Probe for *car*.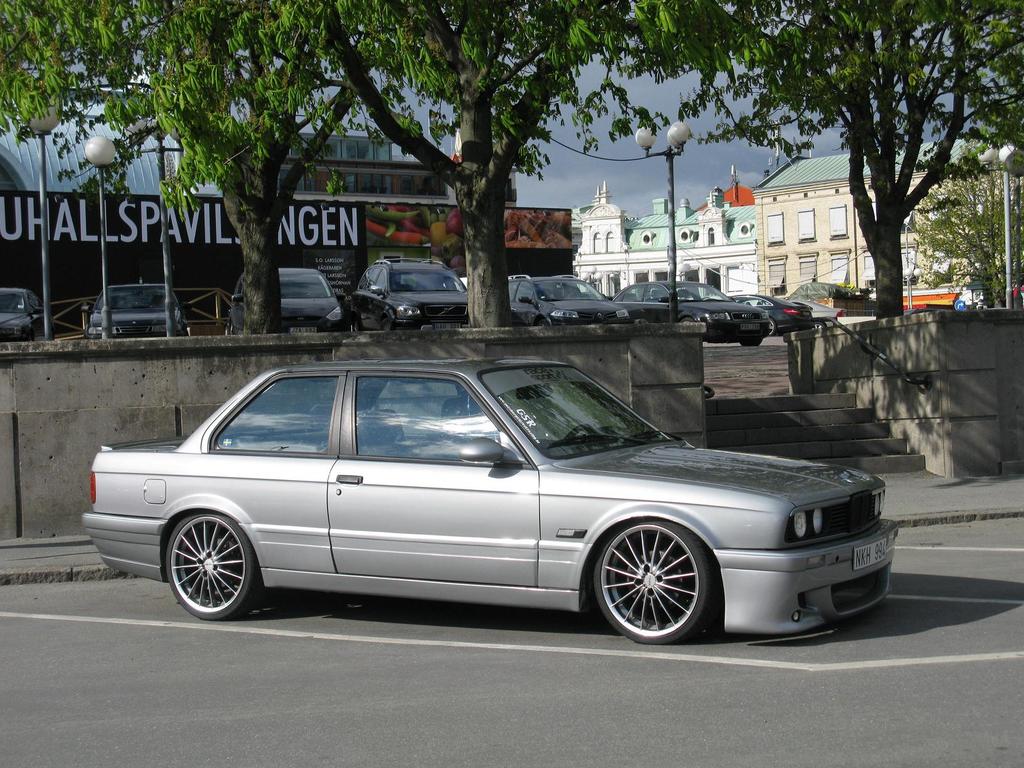
Probe result: select_region(740, 290, 807, 331).
